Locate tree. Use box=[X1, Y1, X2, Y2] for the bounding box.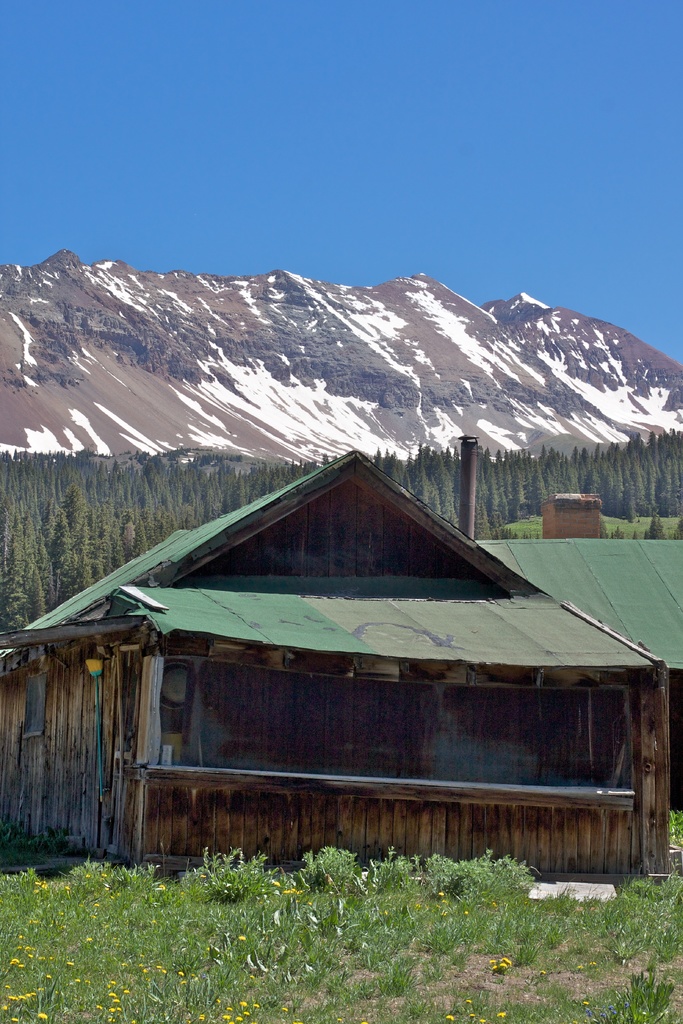
box=[624, 475, 639, 524].
